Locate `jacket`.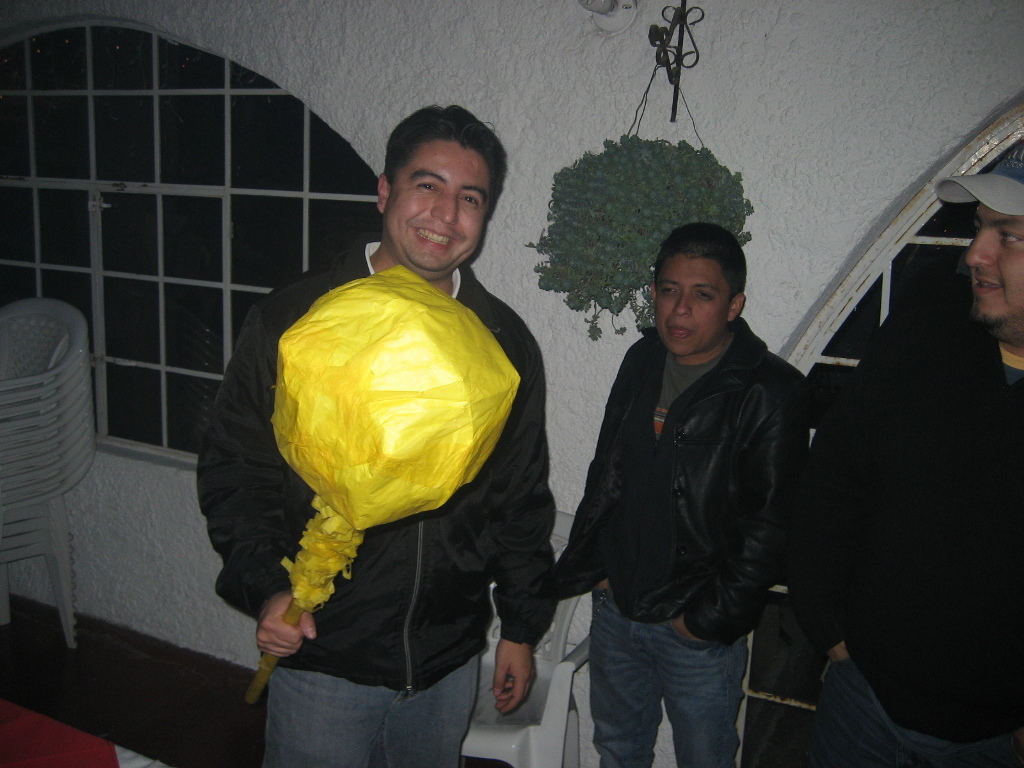
Bounding box: box(555, 250, 833, 663).
